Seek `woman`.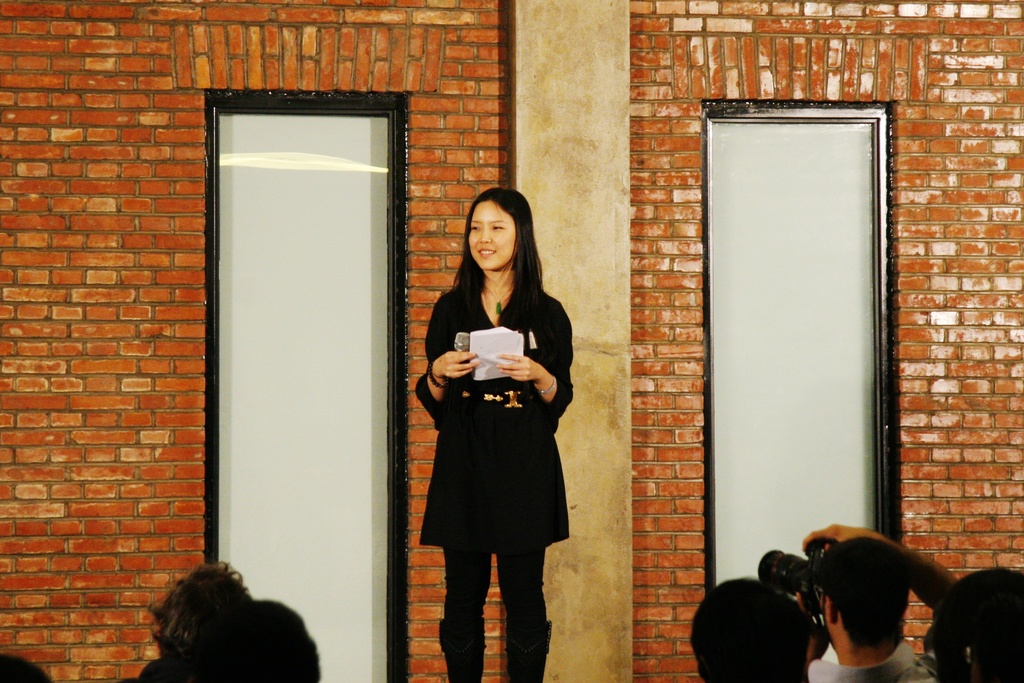
[155, 566, 251, 657].
